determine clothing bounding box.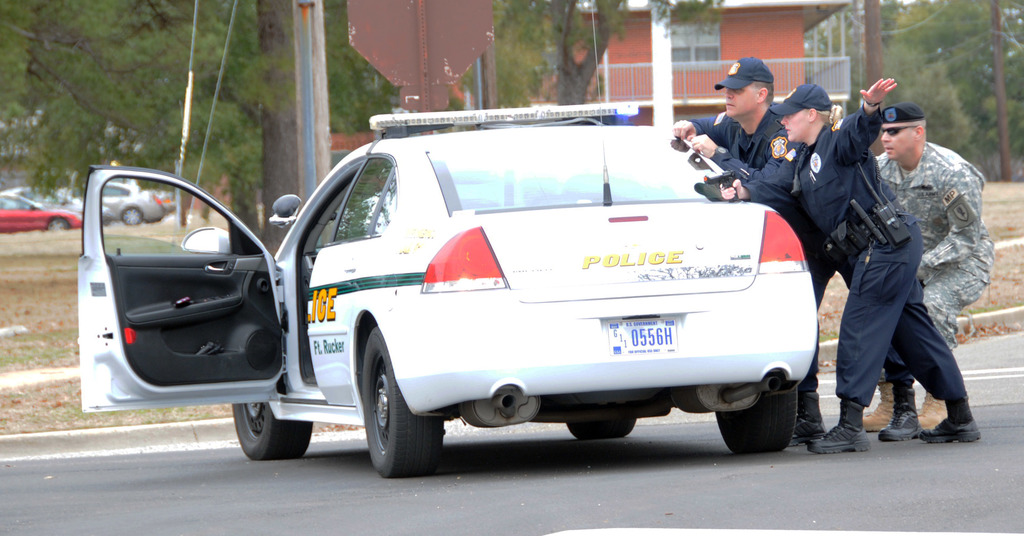
Determined: 725/104/967/407.
